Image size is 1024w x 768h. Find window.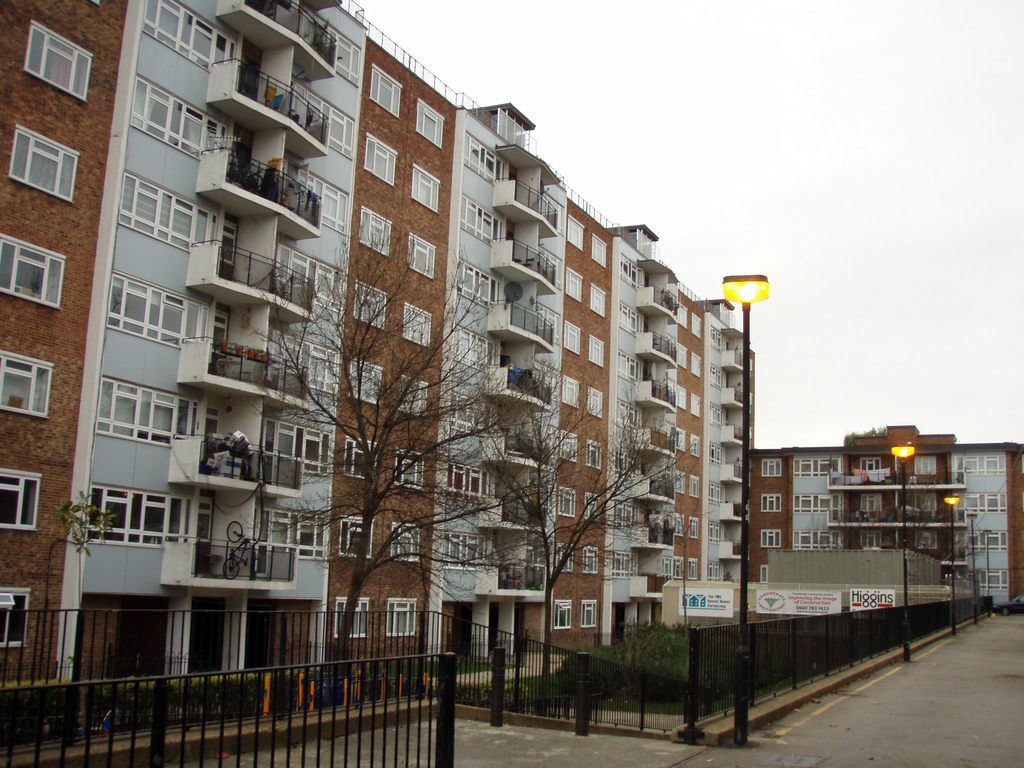
119:168:214:254.
